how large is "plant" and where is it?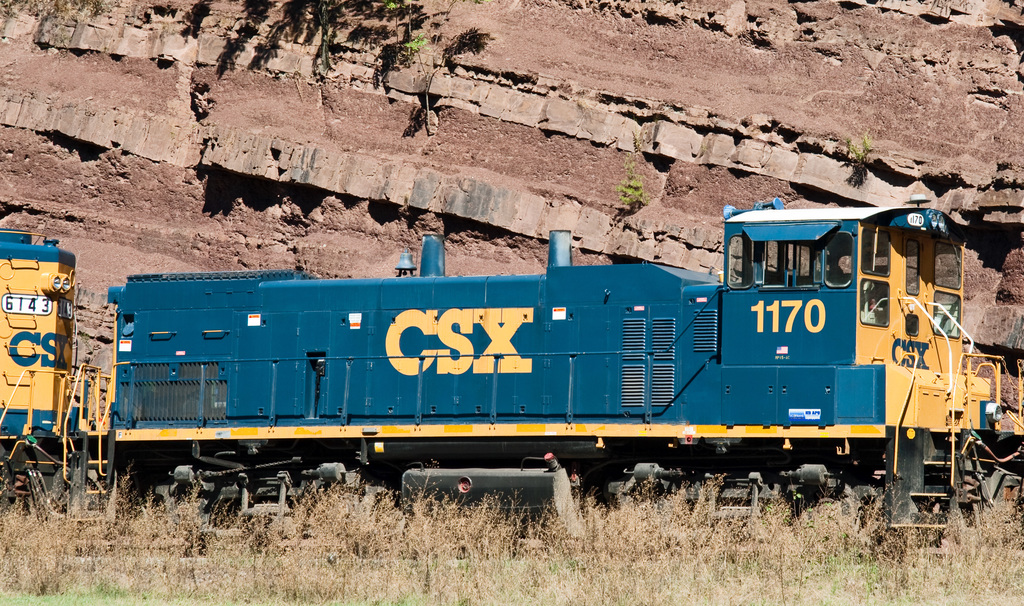
Bounding box: box=[444, 22, 495, 57].
